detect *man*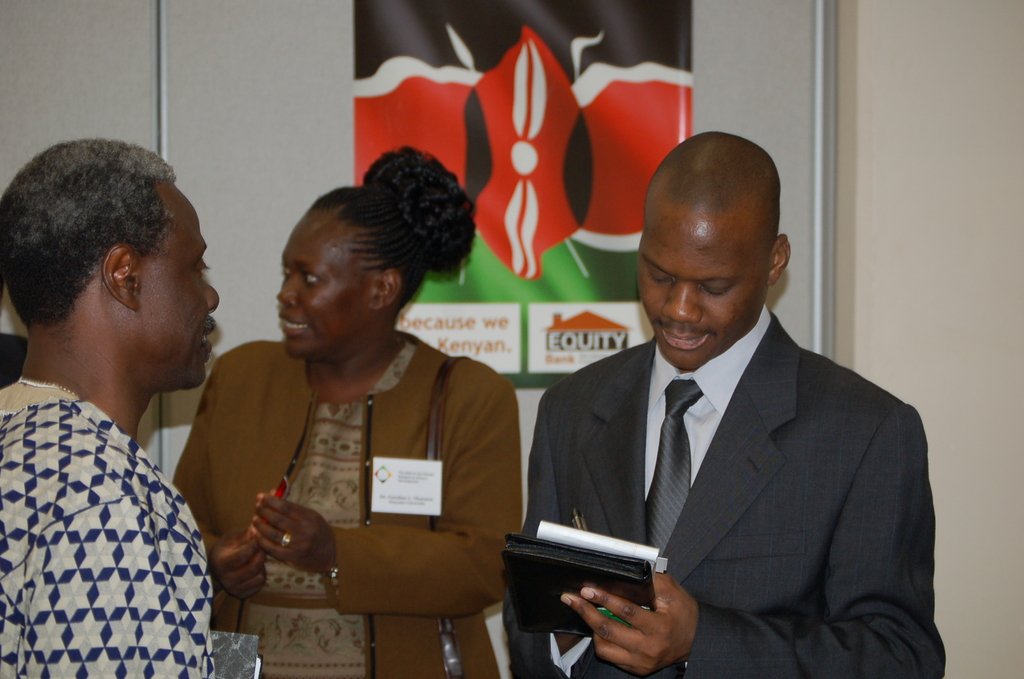
0 133 214 678
